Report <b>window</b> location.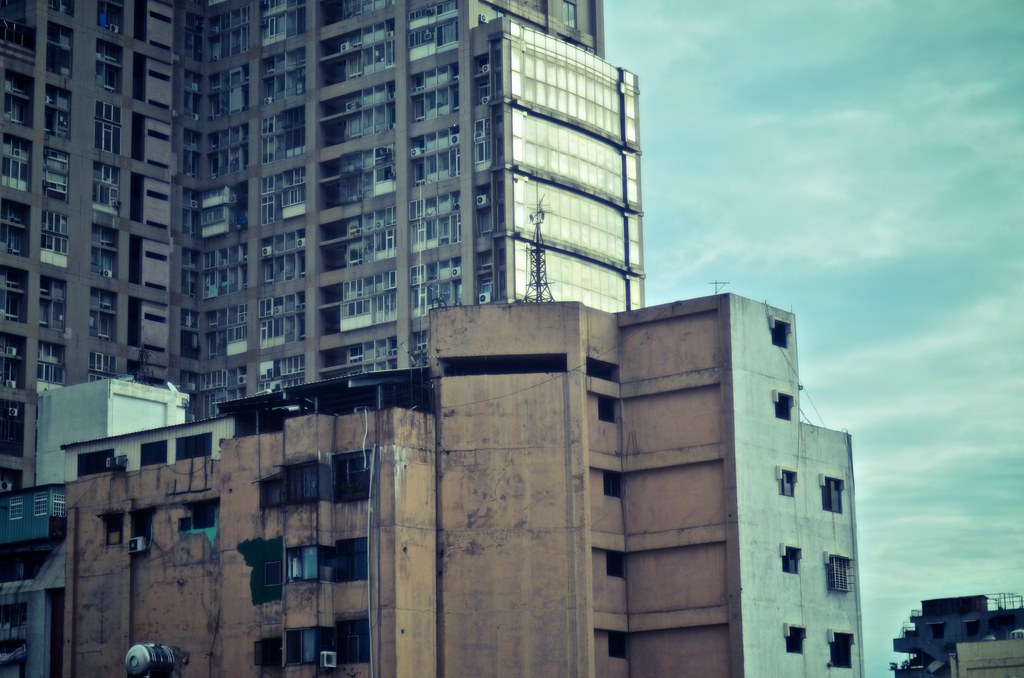
Report: 776/393/791/421.
